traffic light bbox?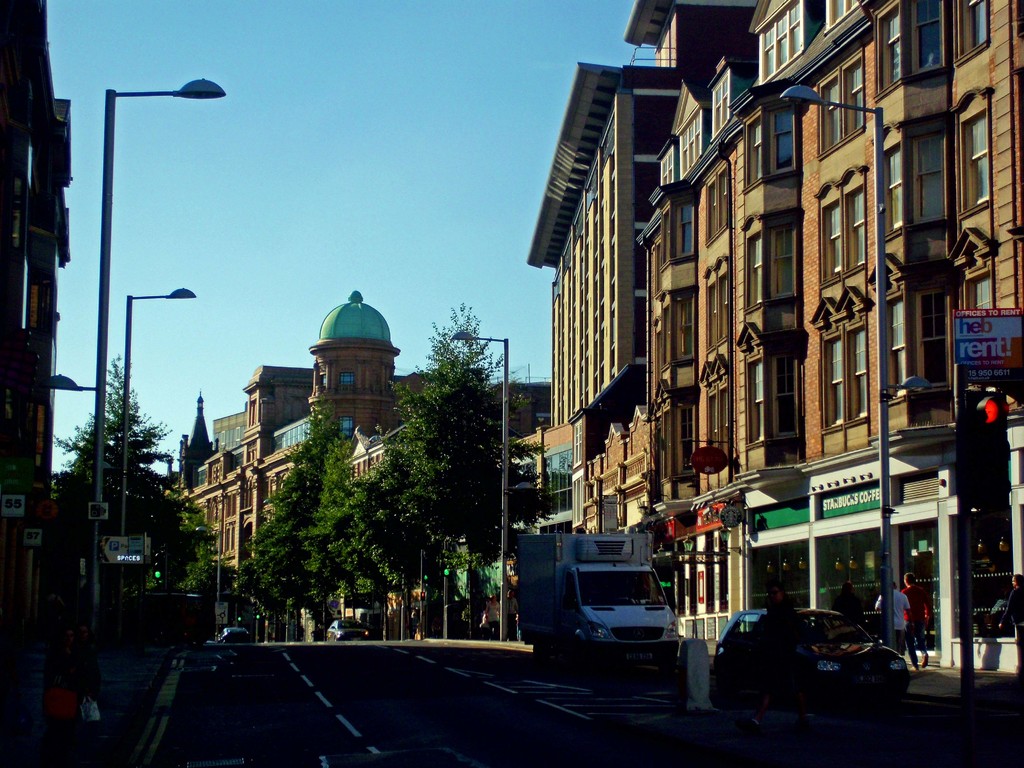
{"x1": 151, "y1": 549, "x2": 163, "y2": 579}
